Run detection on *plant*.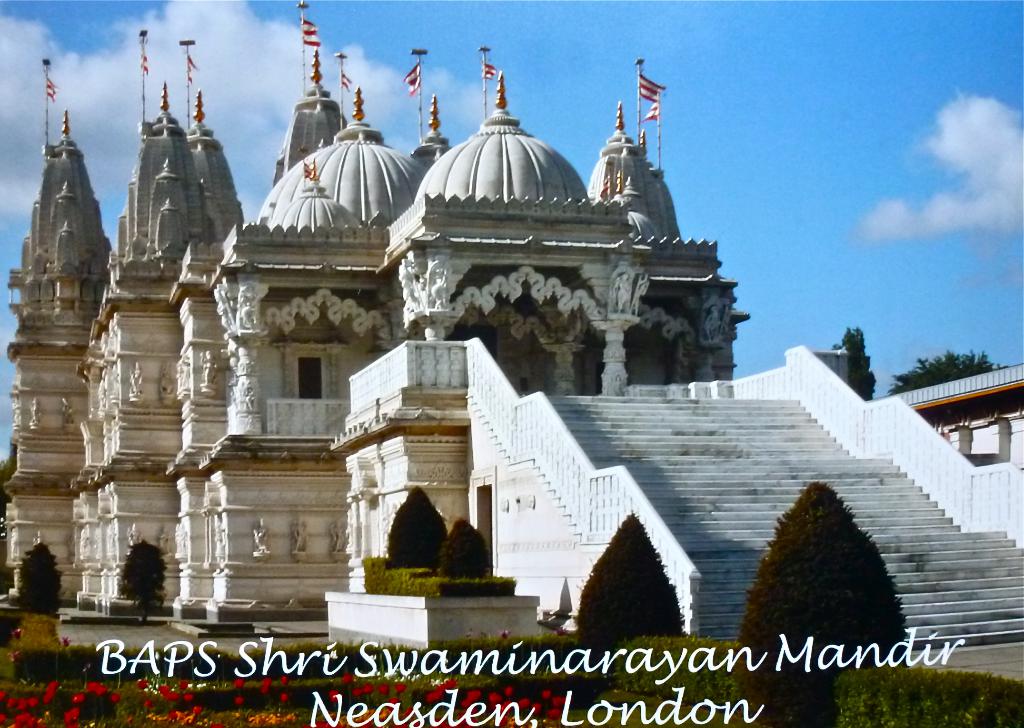
Result: [left=6, top=611, right=65, bottom=680].
